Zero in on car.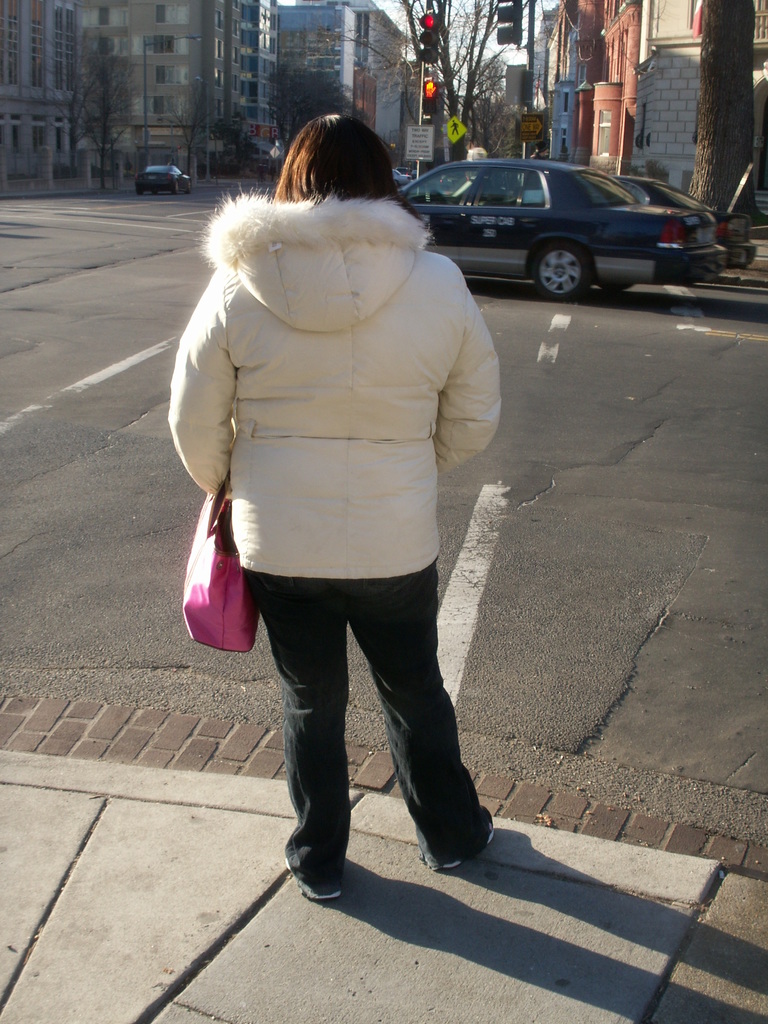
Zeroed in: (396,168,412,175).
